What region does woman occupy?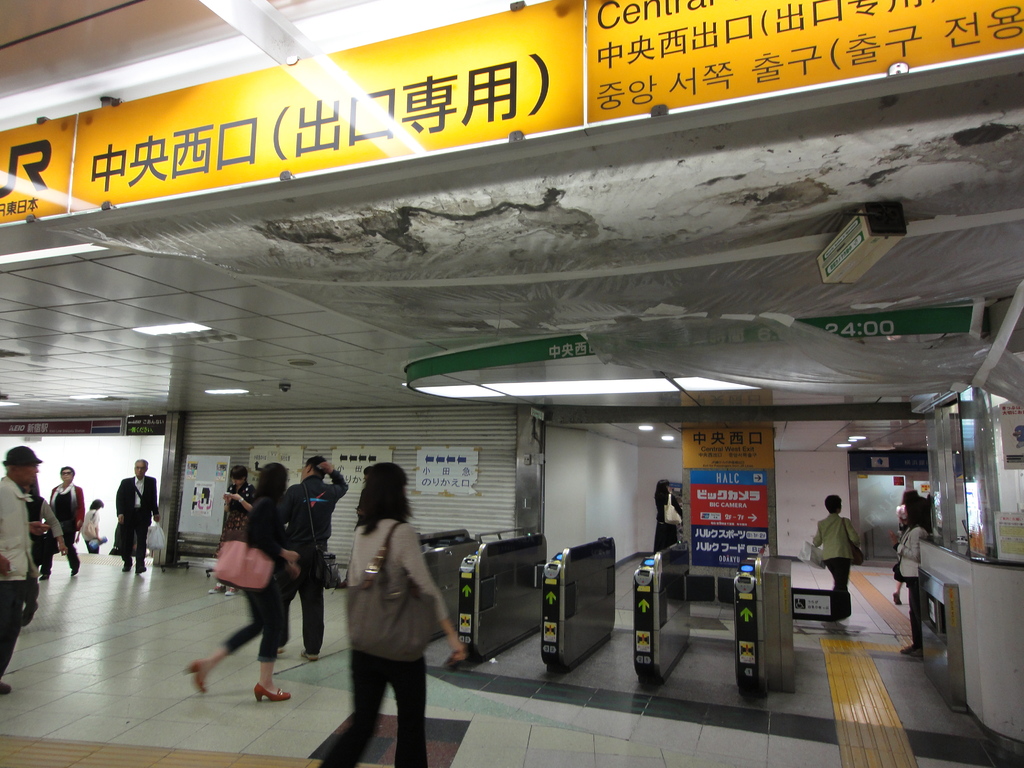
box=[186, 465, 300, 705].
